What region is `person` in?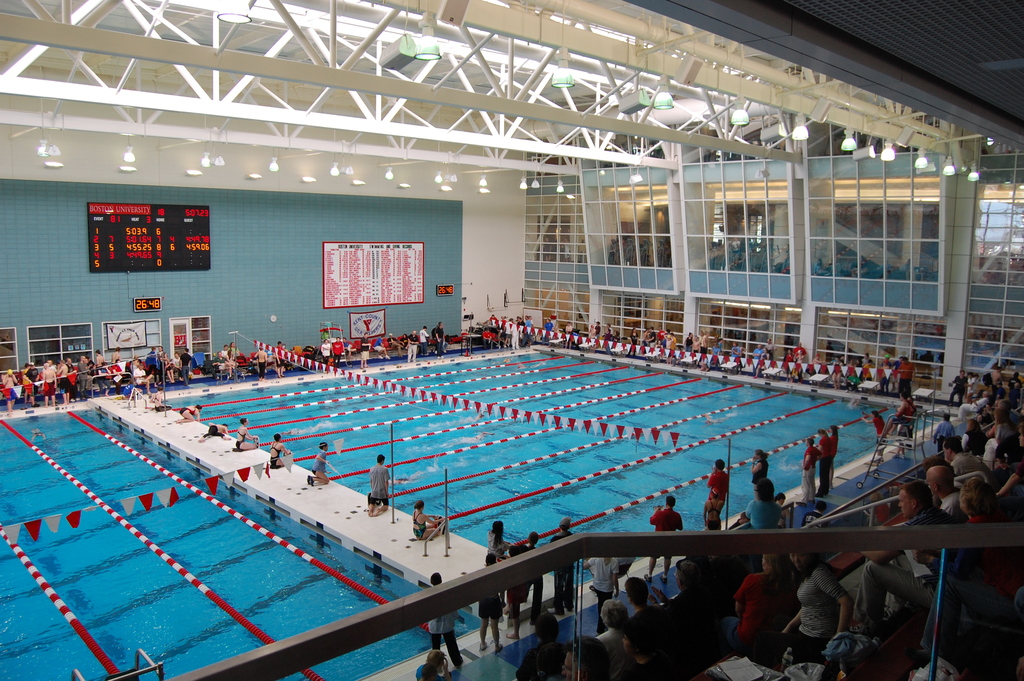
371/332/391/362.
